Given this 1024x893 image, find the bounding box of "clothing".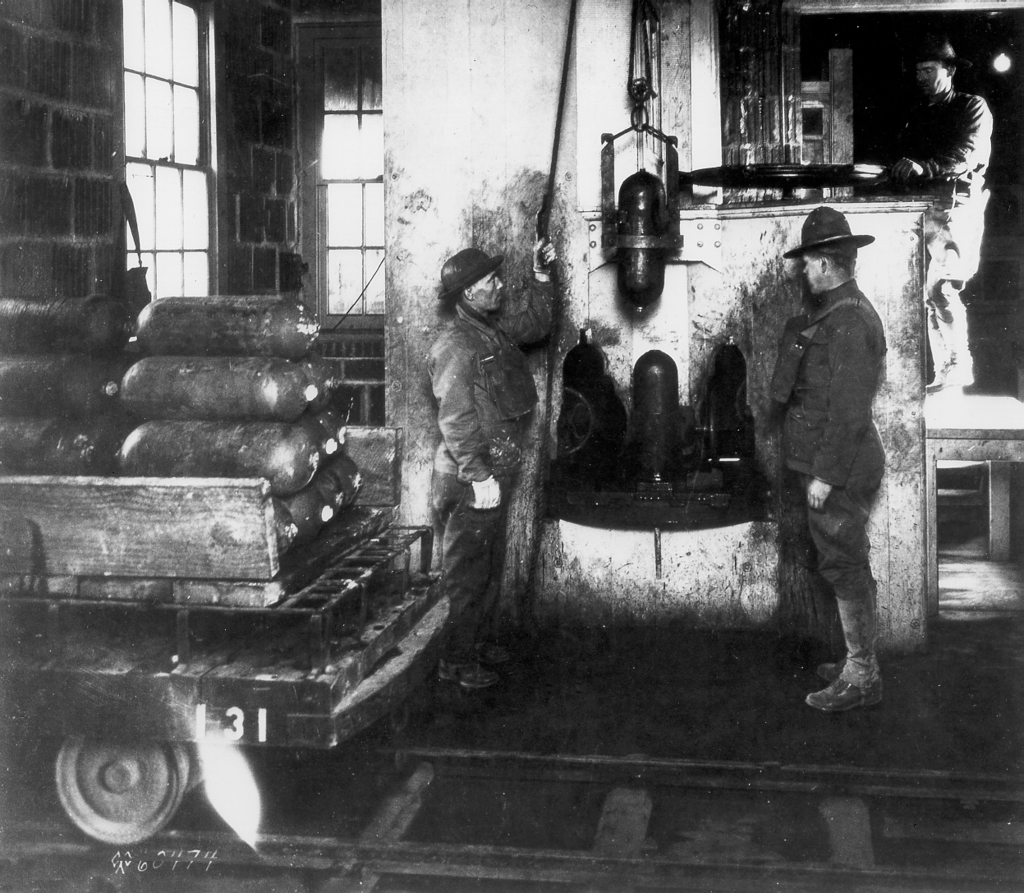
bbox(768, 268, 892, 672).
